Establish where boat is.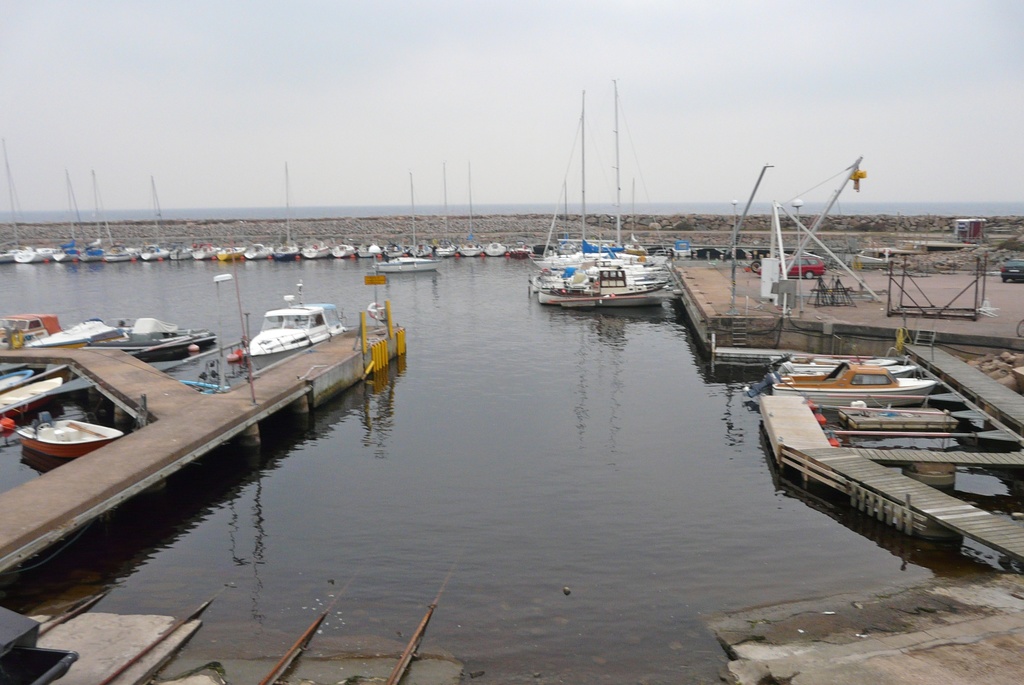
Established at locate(485, 242, 510, 254).
